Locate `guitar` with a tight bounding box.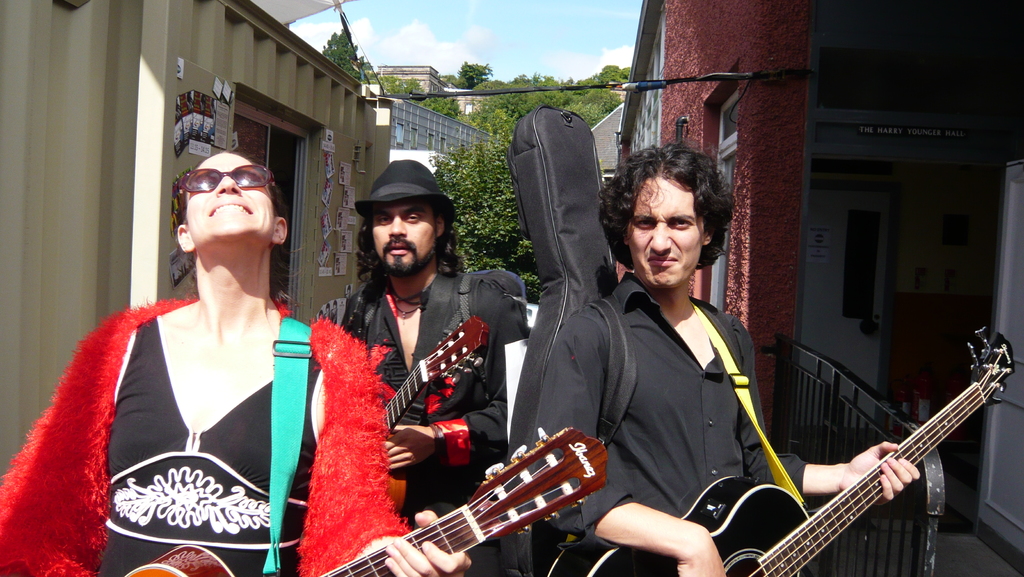
locate(545, 321, 1019, 576).
